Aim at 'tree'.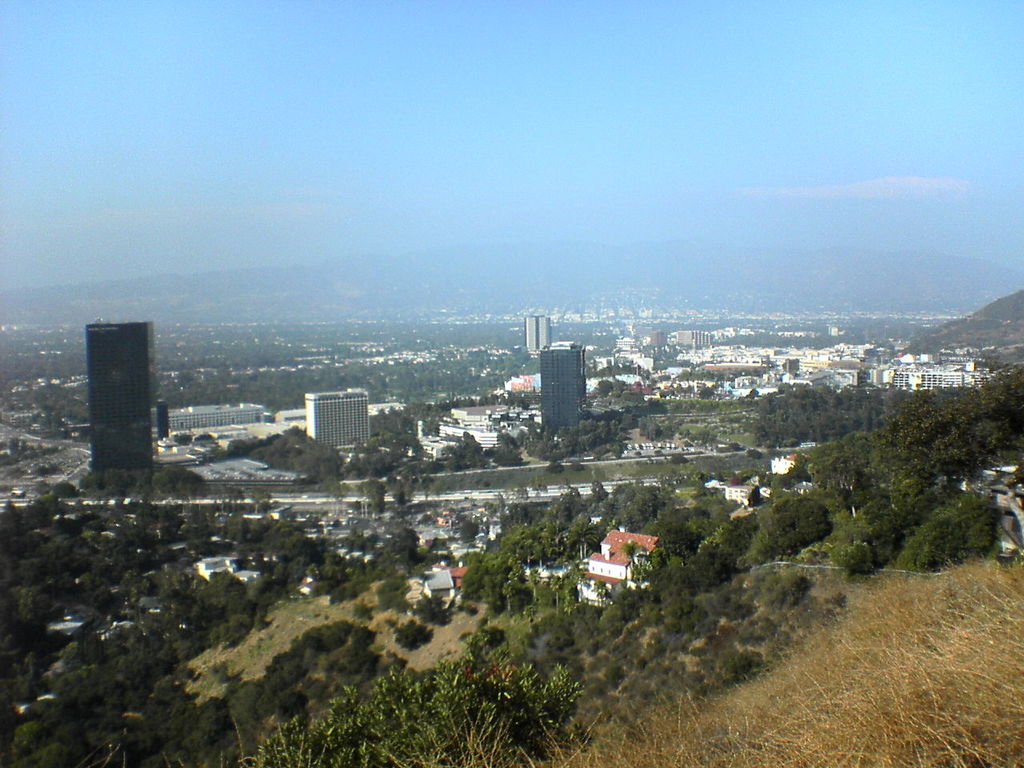
Aimed at (left=494, top=420, right=523, bottom=463).
